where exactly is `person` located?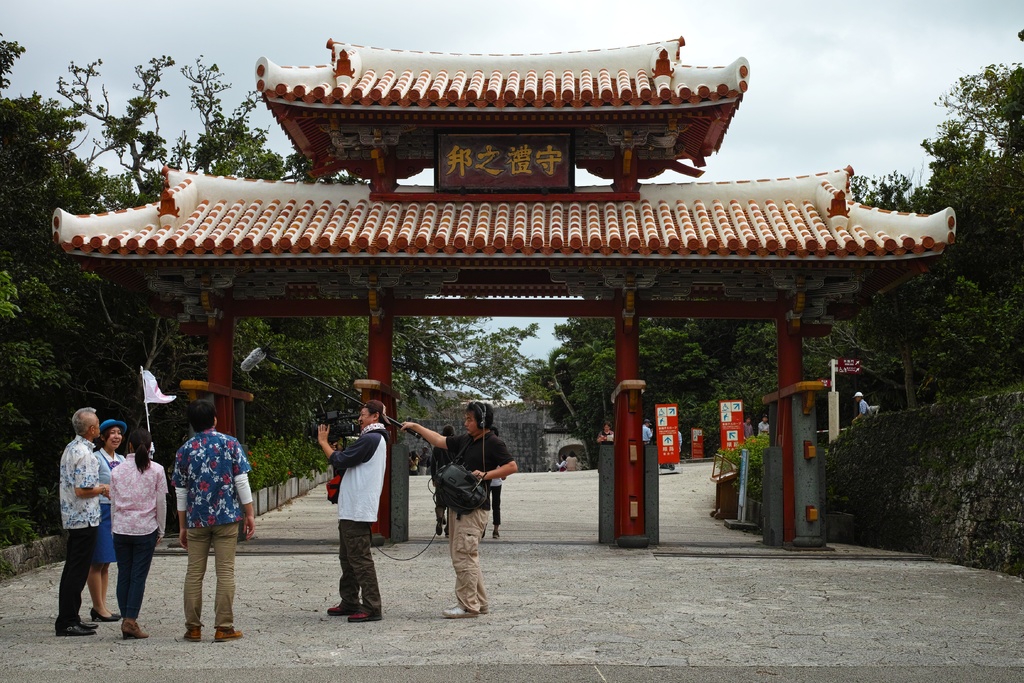
Its bounding box is pyautogui.locateOnScreen(180, 405, 260, 649).
